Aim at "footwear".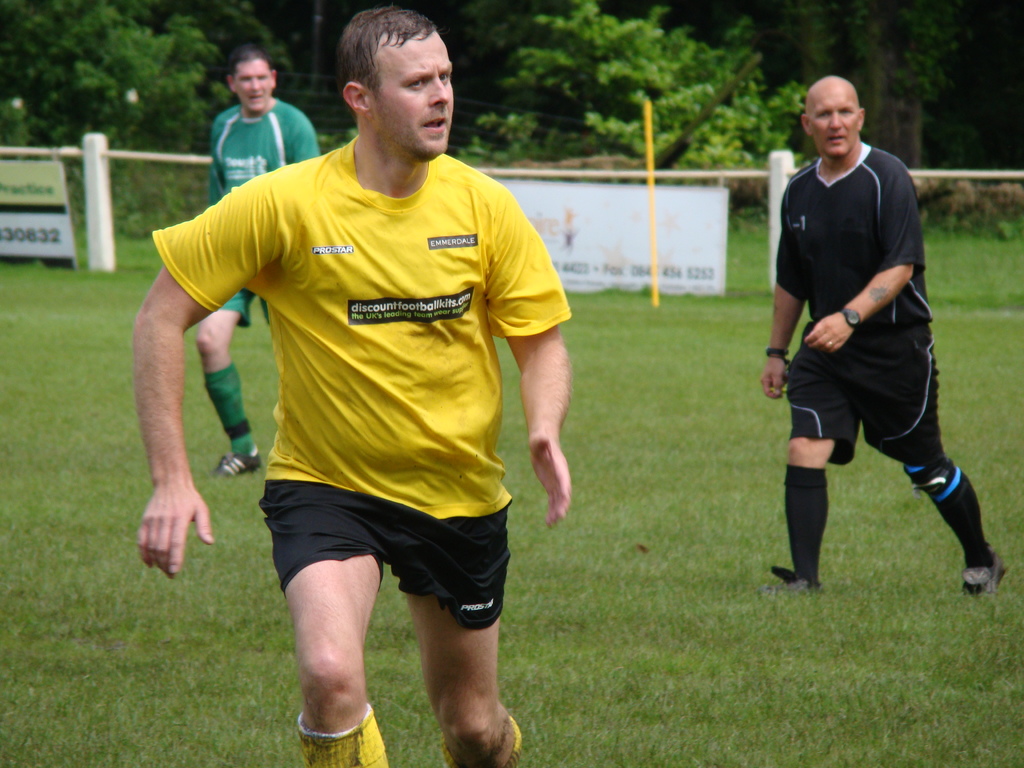
Aimed at [207, 452, 259, 472].
